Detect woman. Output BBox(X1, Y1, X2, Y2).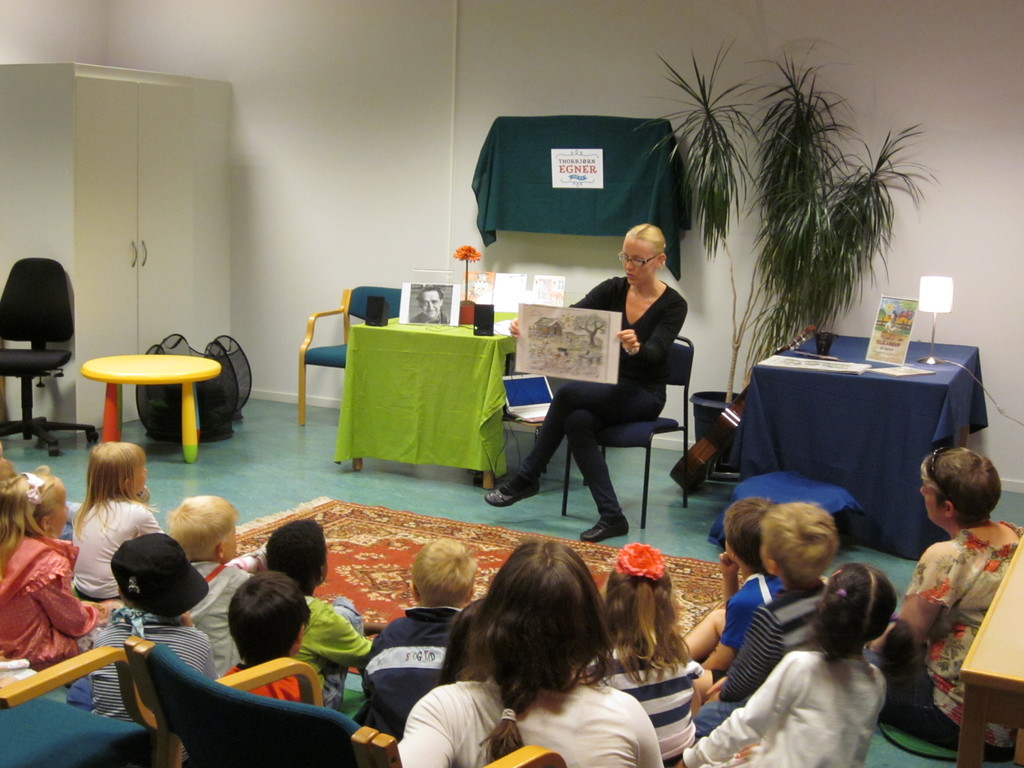
BBox(535, 224, 687, 544).
